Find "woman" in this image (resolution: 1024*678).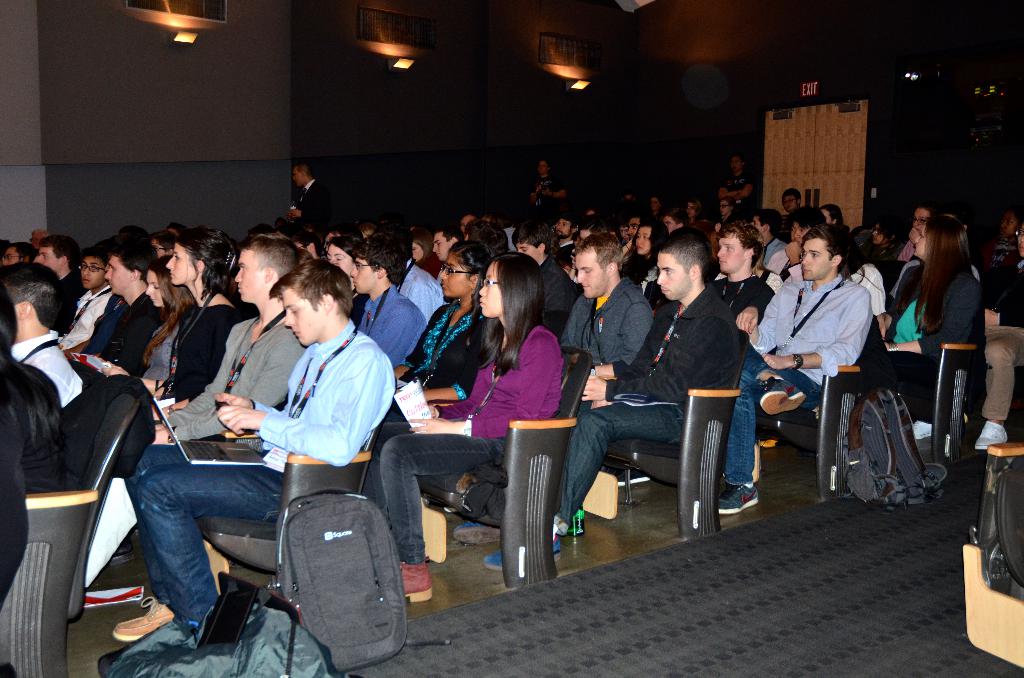
locate(93, 254, 198, 396).
